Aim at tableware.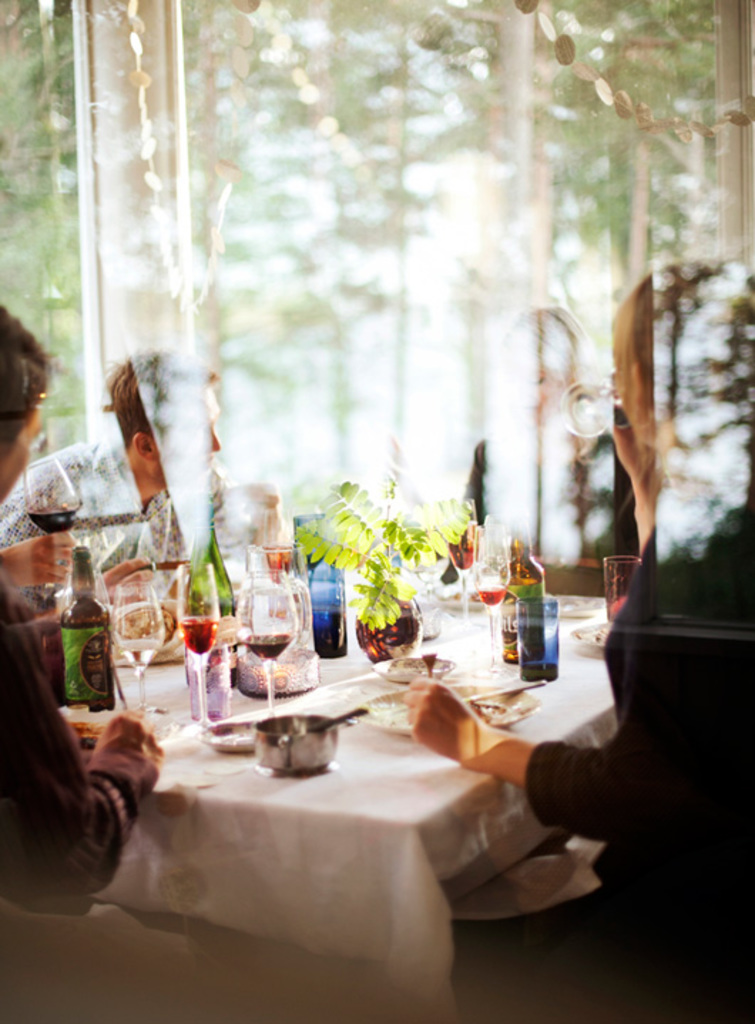
Aimed at <bbox>496, 540, 544, 665</bbox>.
